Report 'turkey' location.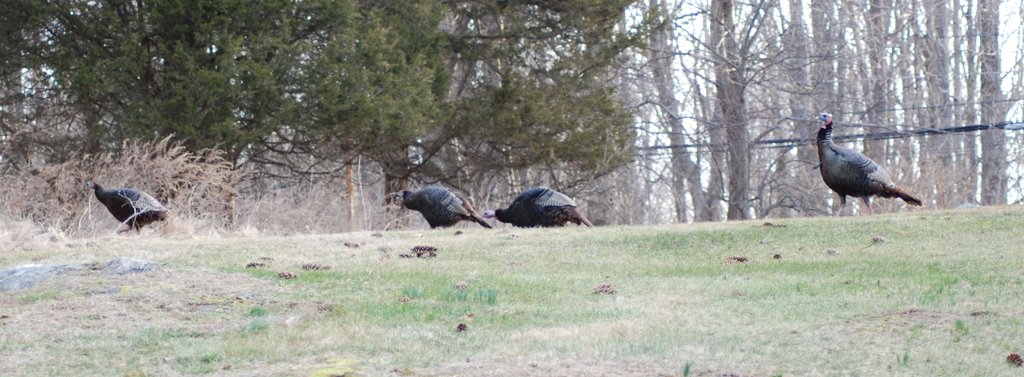
Report: 391,188,493,230.
